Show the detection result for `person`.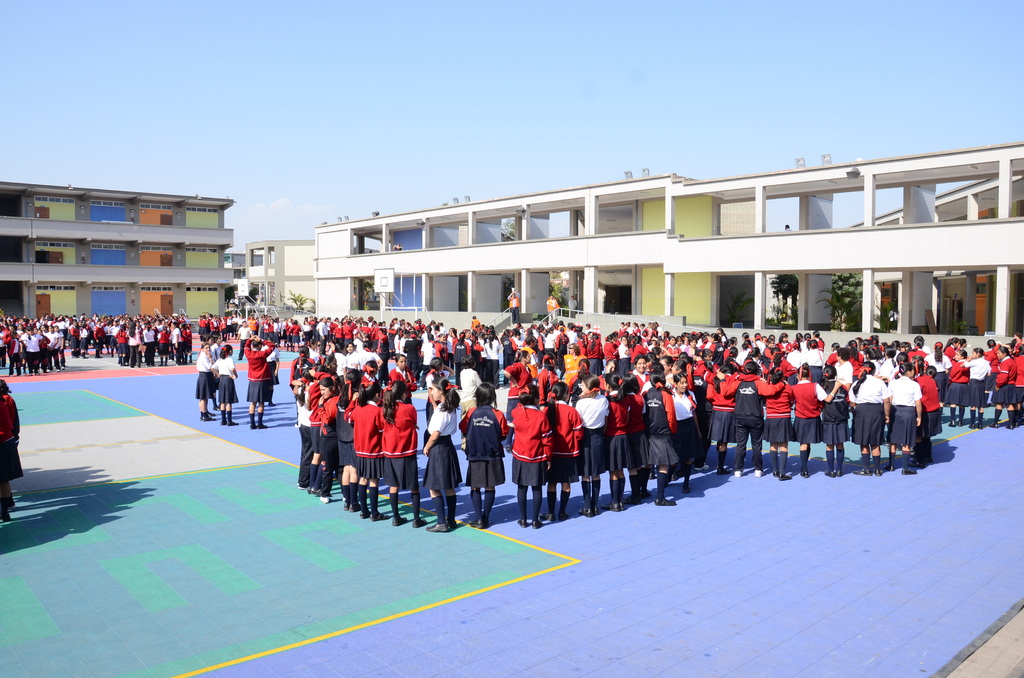
bbox=[502, 389, 552, 526].
